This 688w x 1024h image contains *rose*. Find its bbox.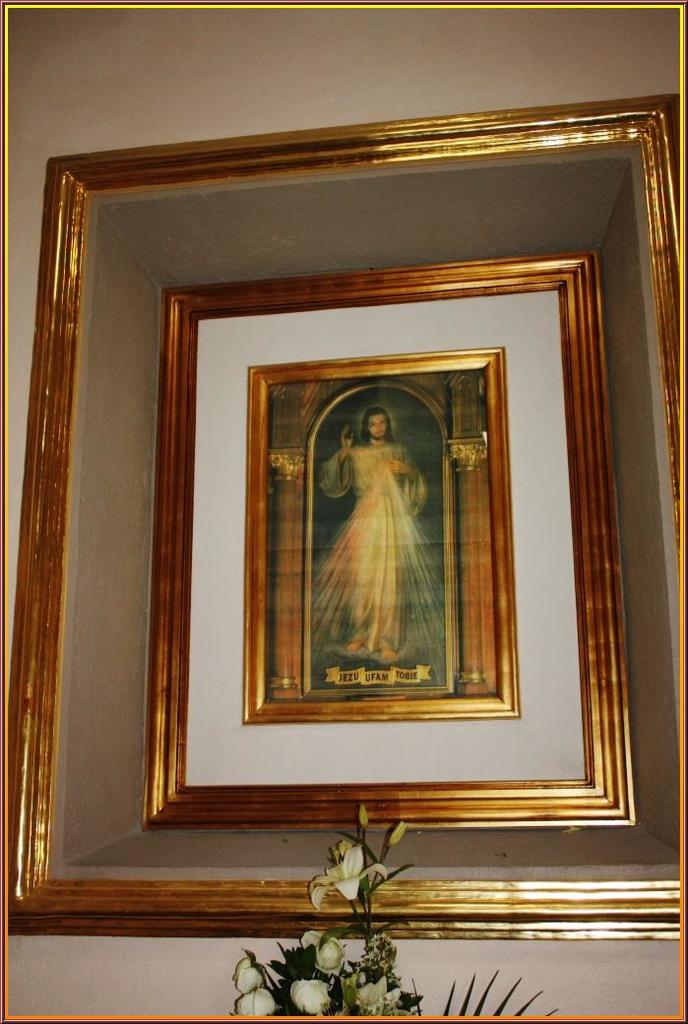
(230,954,268,995).
